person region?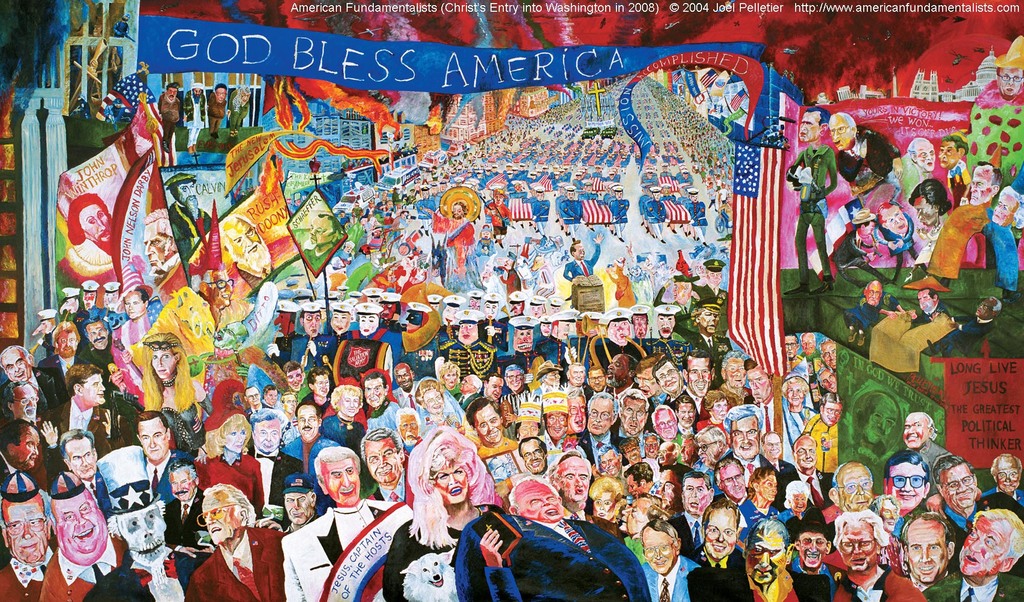
detection(563, 389, 589, 444)
